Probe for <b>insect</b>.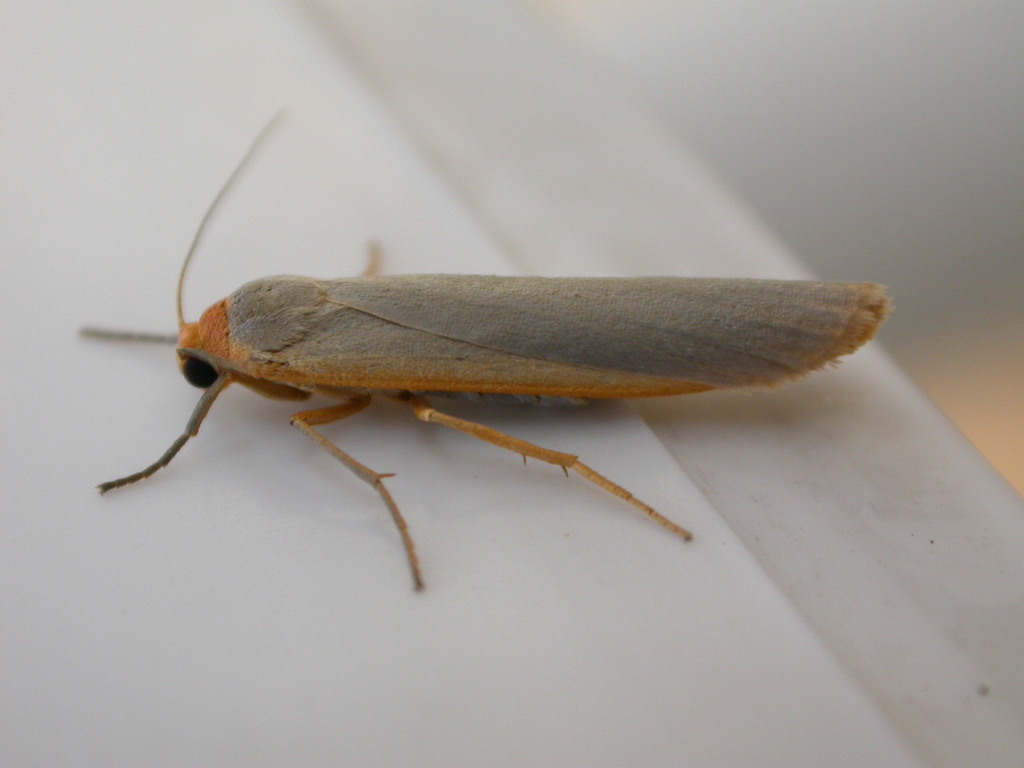
Probe result: bbox=(78, 114, 894, 591).
